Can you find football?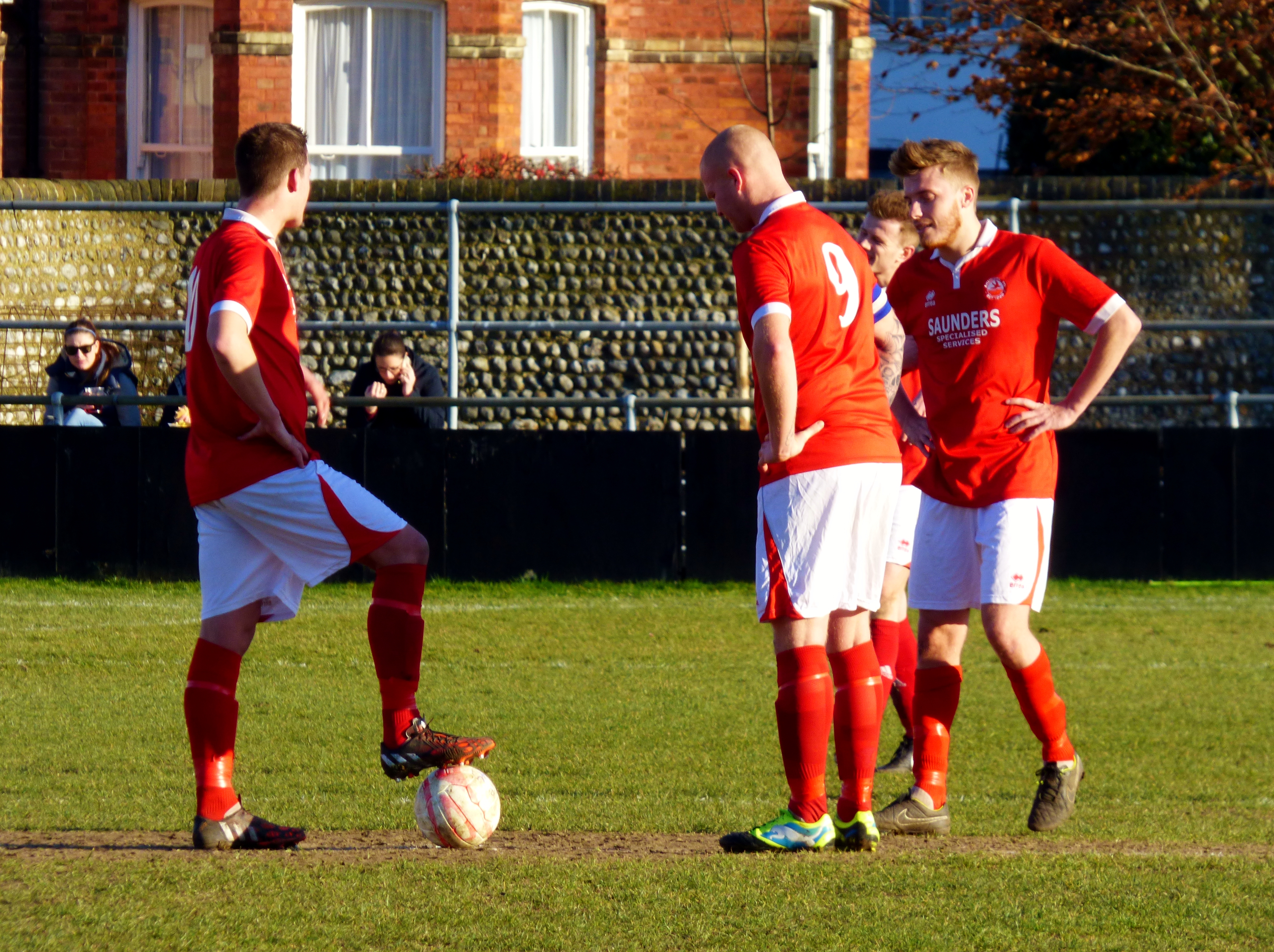
Yes, bounding box: (119, 221, 145, 246).
